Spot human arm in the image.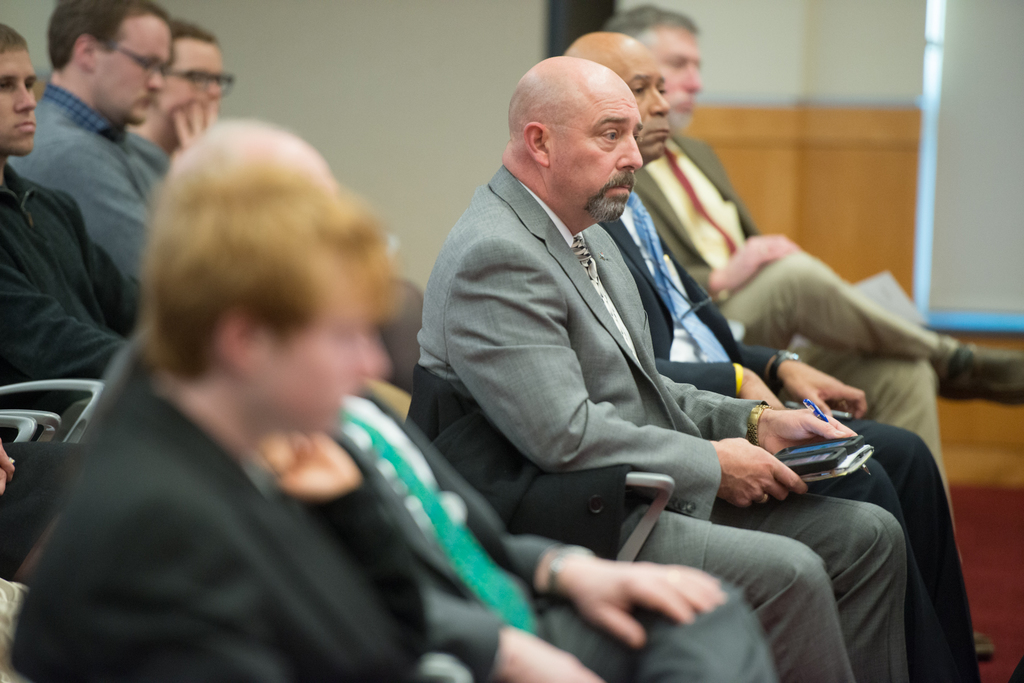
human arm found at (x1=89, y1=246, x2=141, y2=332).
